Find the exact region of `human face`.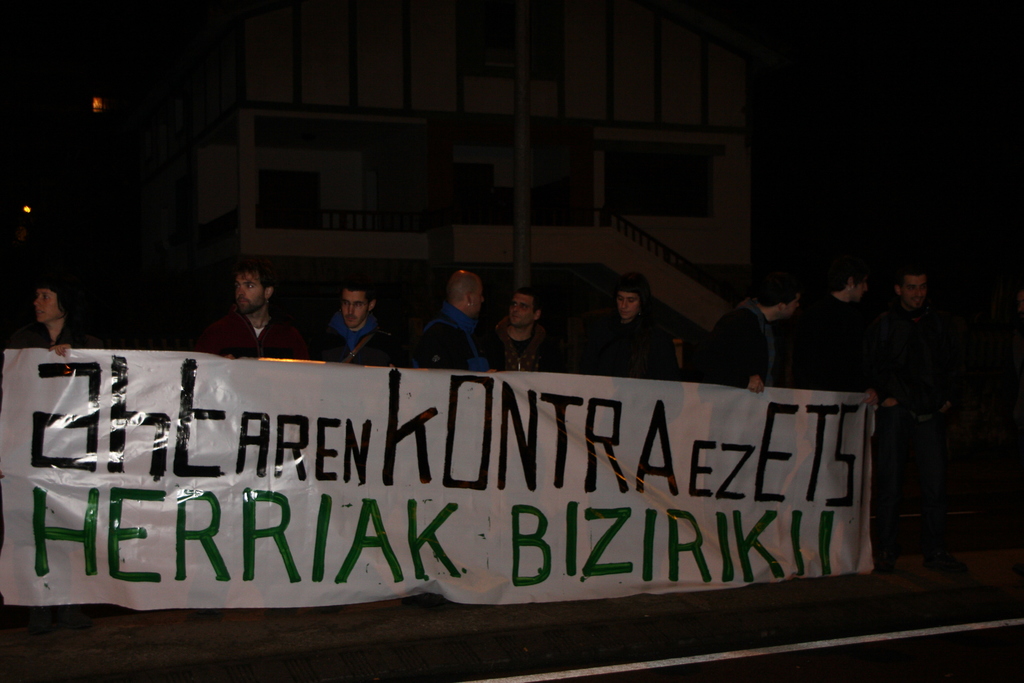
Exact region: {"left": 622, "top": 290, "right": 637, "bottom": 314}.
